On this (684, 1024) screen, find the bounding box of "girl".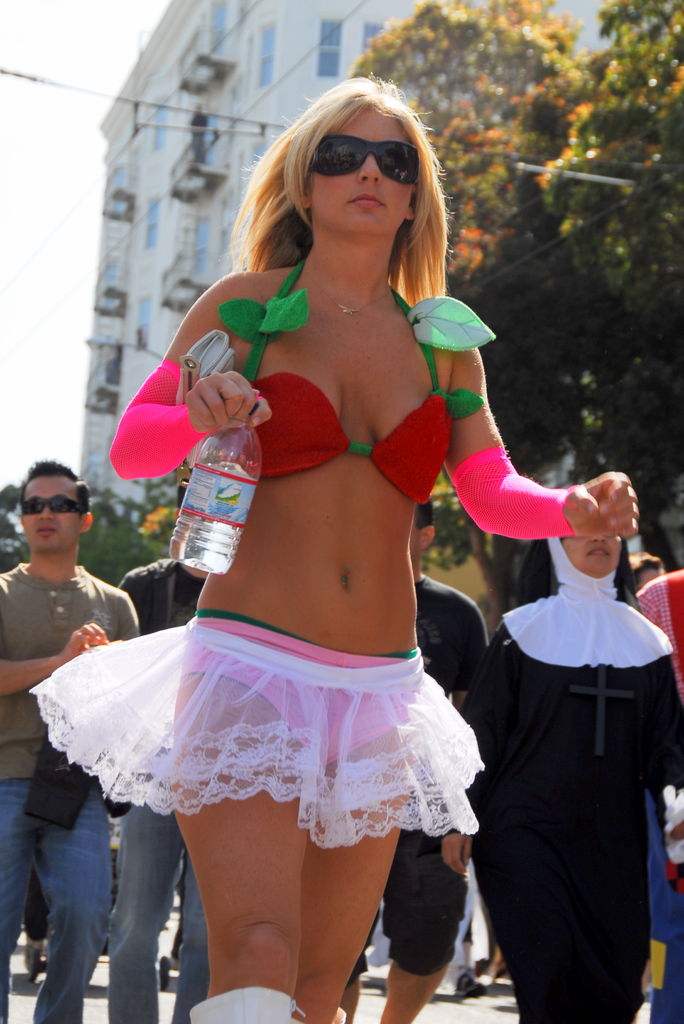
Bounding box: [left=42, top=70, right=644, bottom=1023].
